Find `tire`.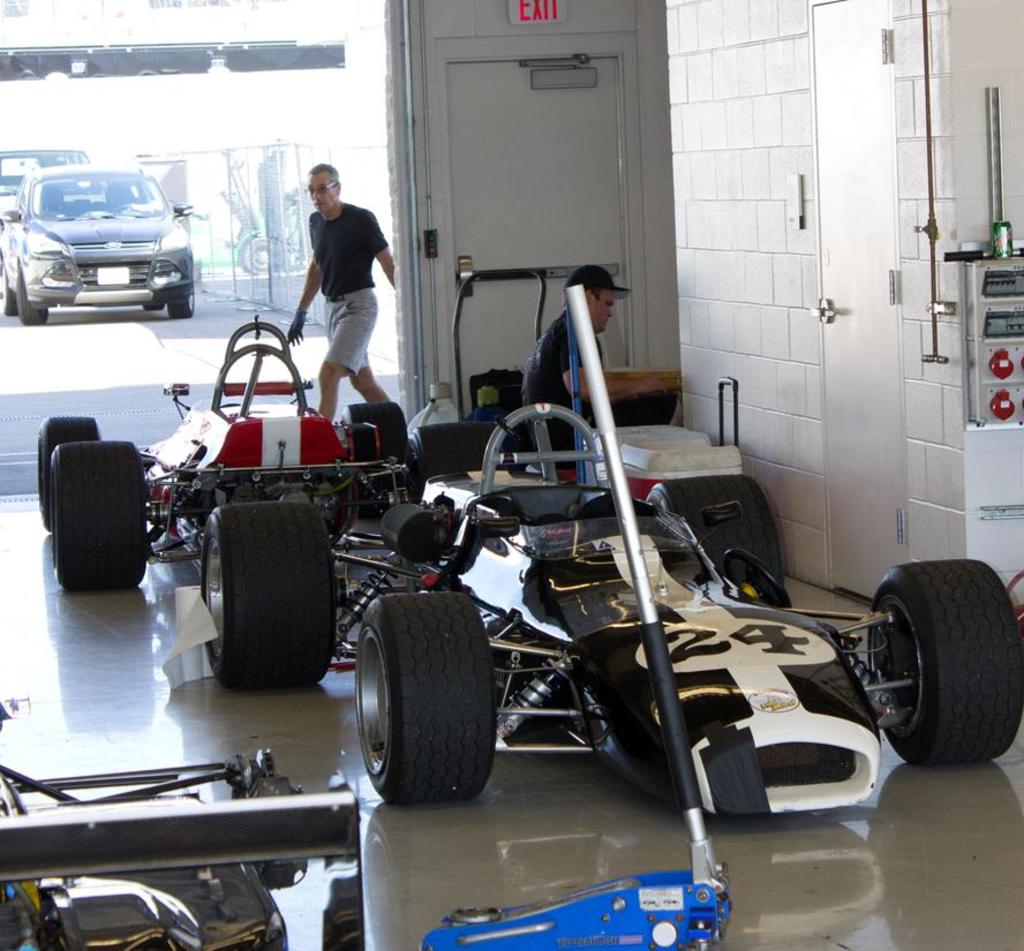
pyautogui.locateOnScreen(348, 591, 494, 810).
